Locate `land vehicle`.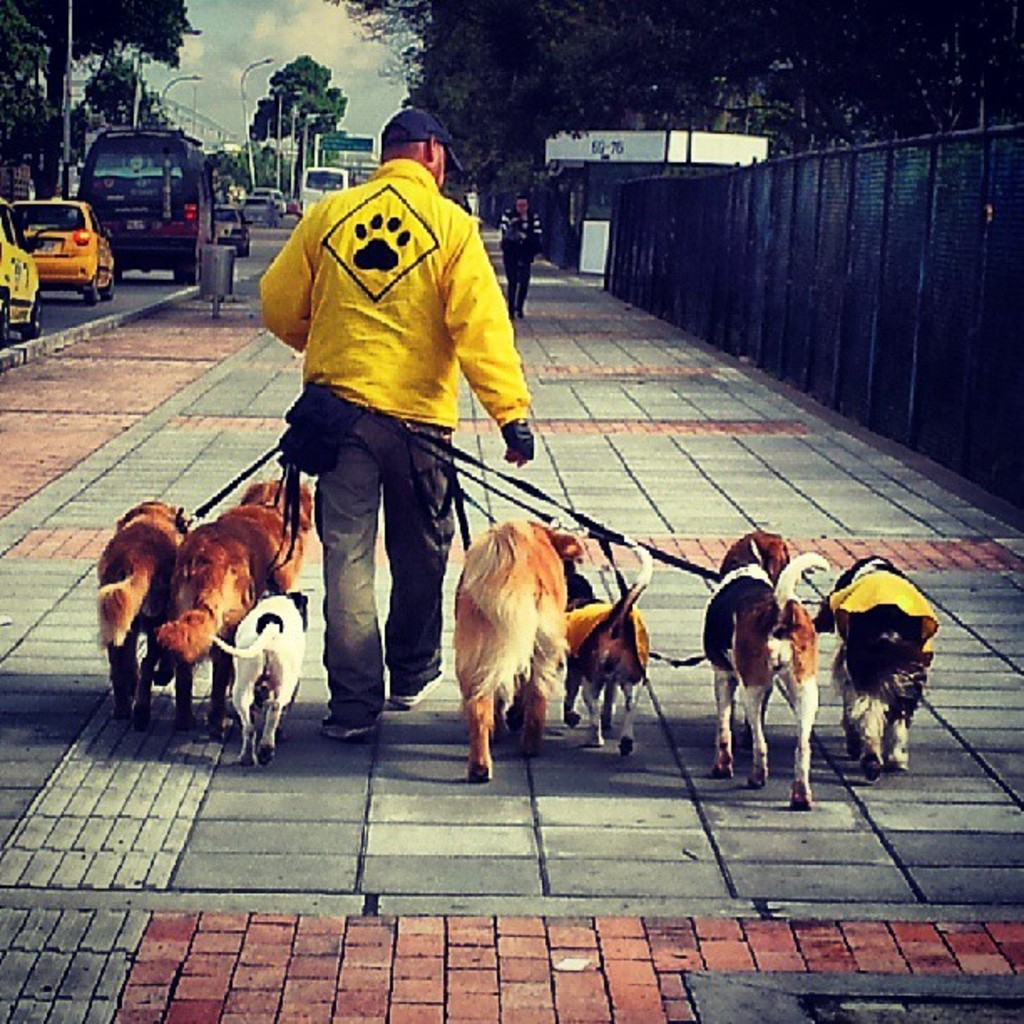
Bounding box: {"left": 12, "top": 191, "right": 117, "bottom": 305}.
